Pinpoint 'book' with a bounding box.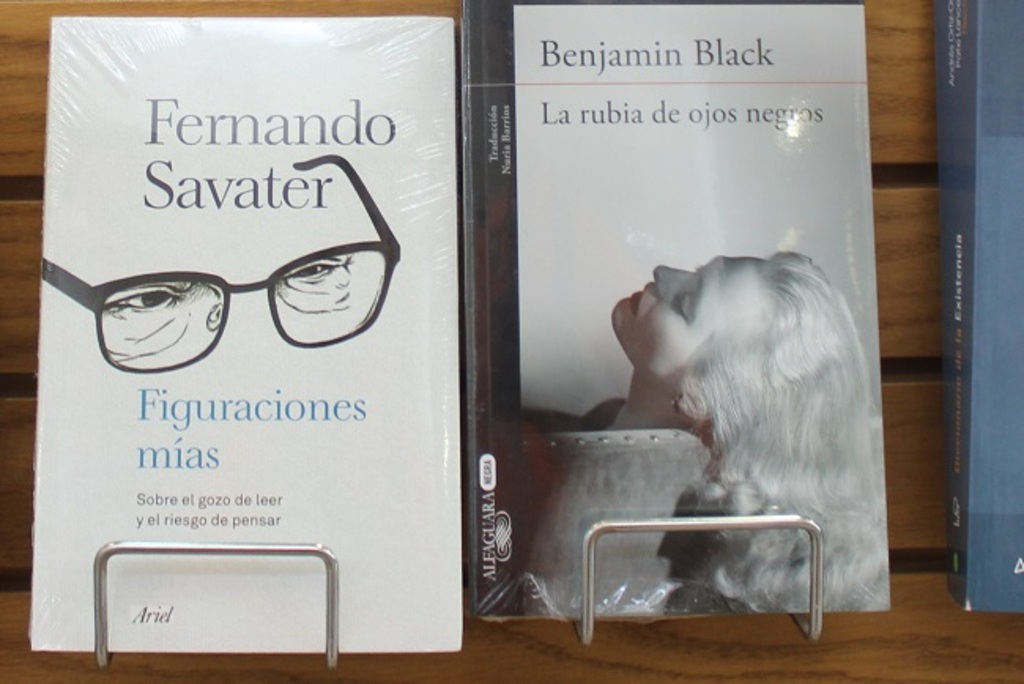
locate(452, 0, 885, 616).
